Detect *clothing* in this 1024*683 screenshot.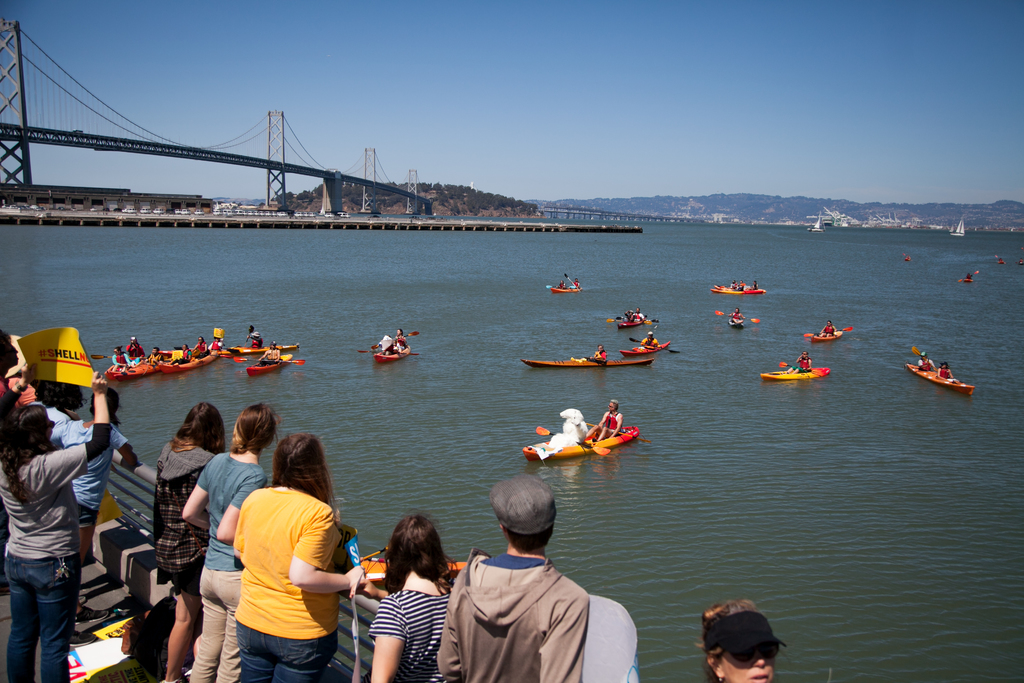
Detection: (x1=561, y1=279, x2=573, y2=293).
